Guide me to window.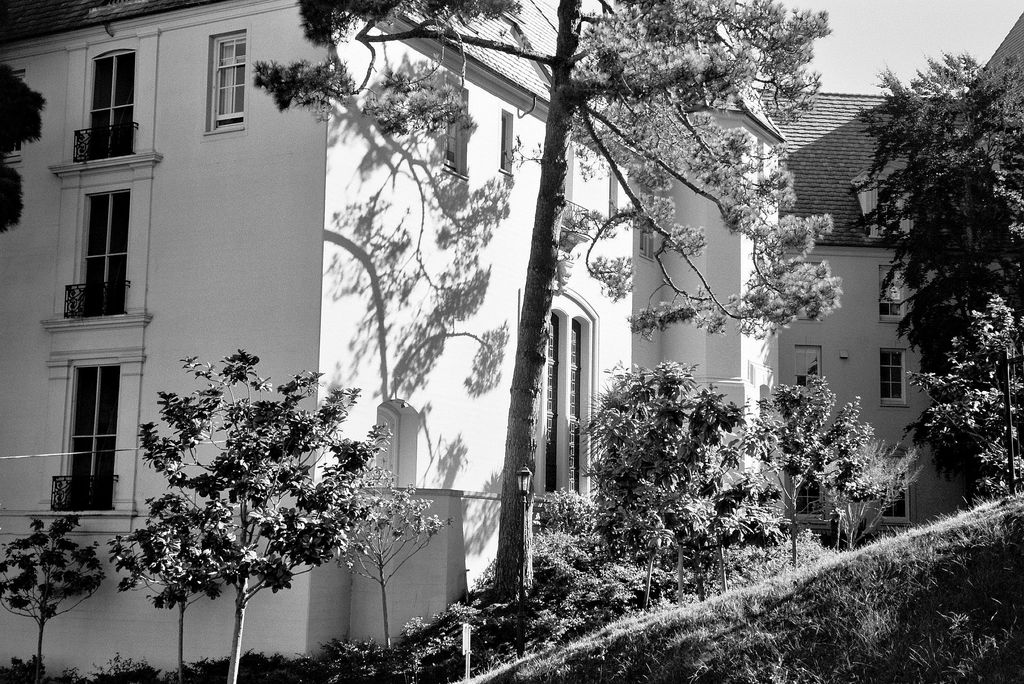
Guidance: {"left": 45, "top": 333, "right": 122, "bottom": 520}.
